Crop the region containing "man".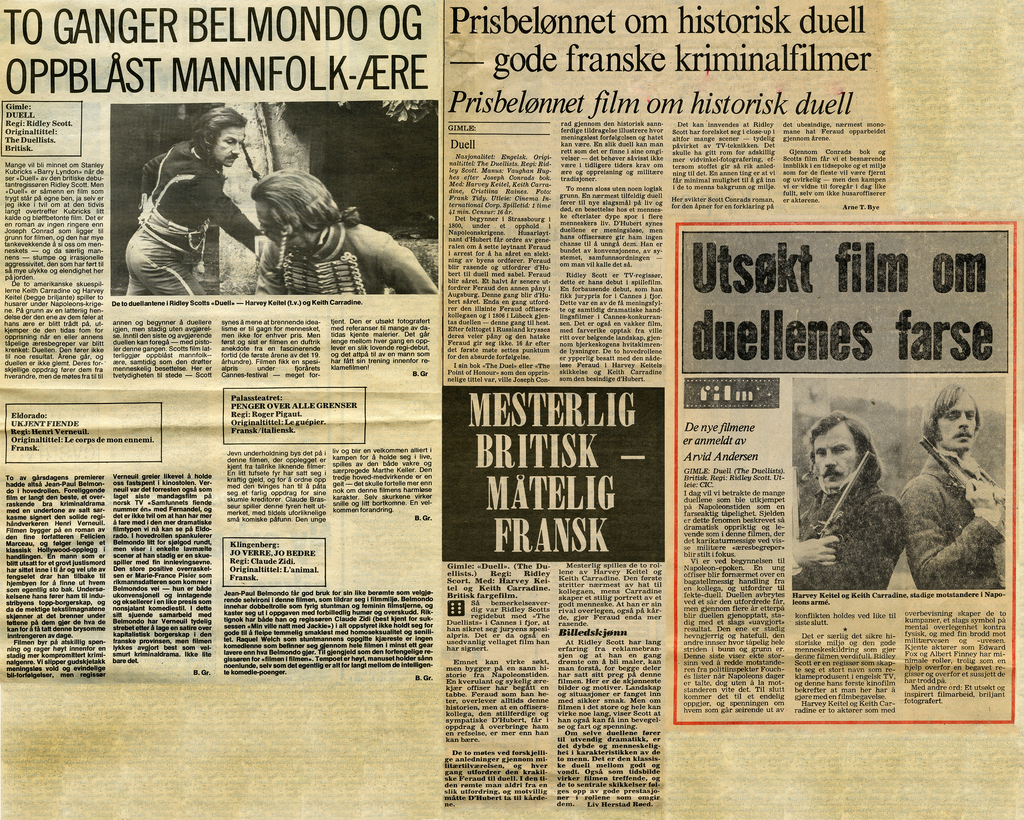
Crop region: bbox(253, 170, 436, 293).
